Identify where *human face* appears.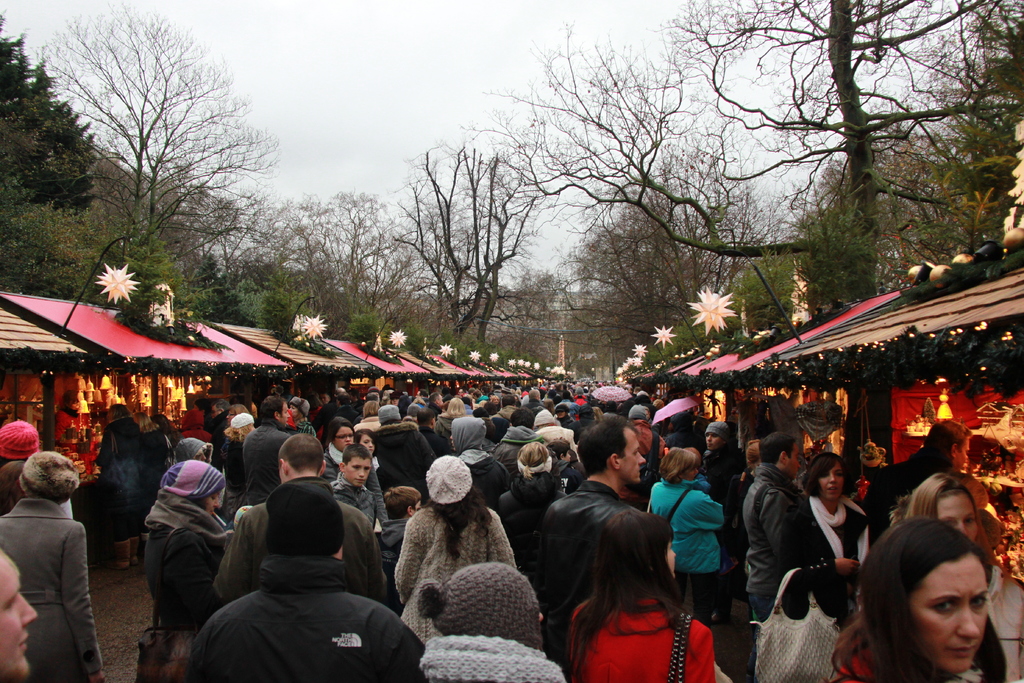
Appears at (335, 425, 354, 451).
